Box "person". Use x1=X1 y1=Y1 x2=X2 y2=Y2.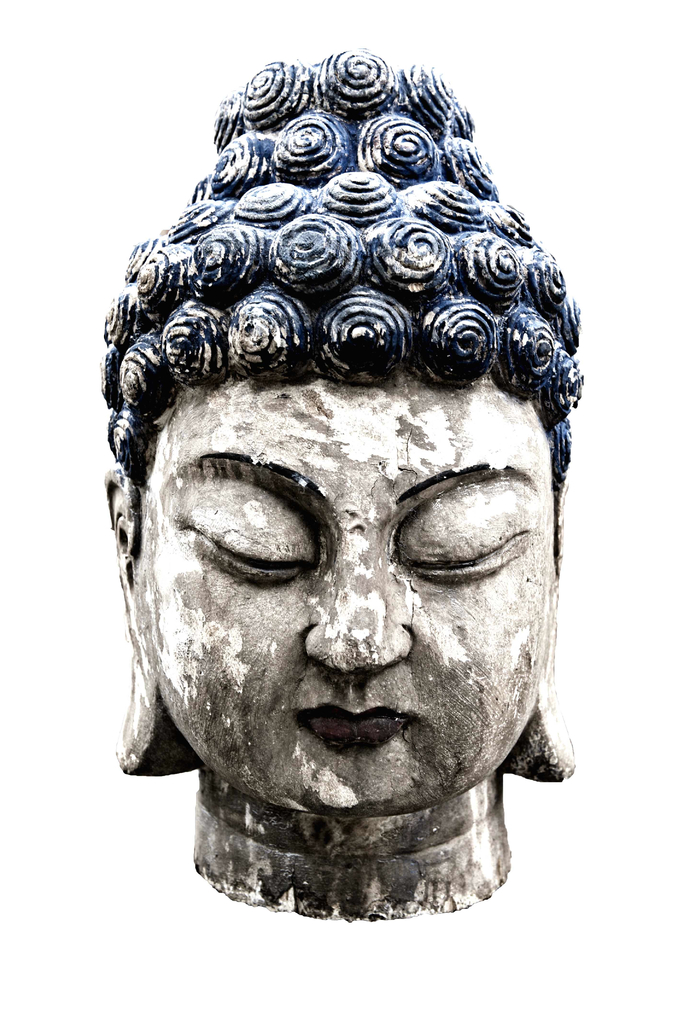
x1=88 y1=63 x2=590 y2=929.
